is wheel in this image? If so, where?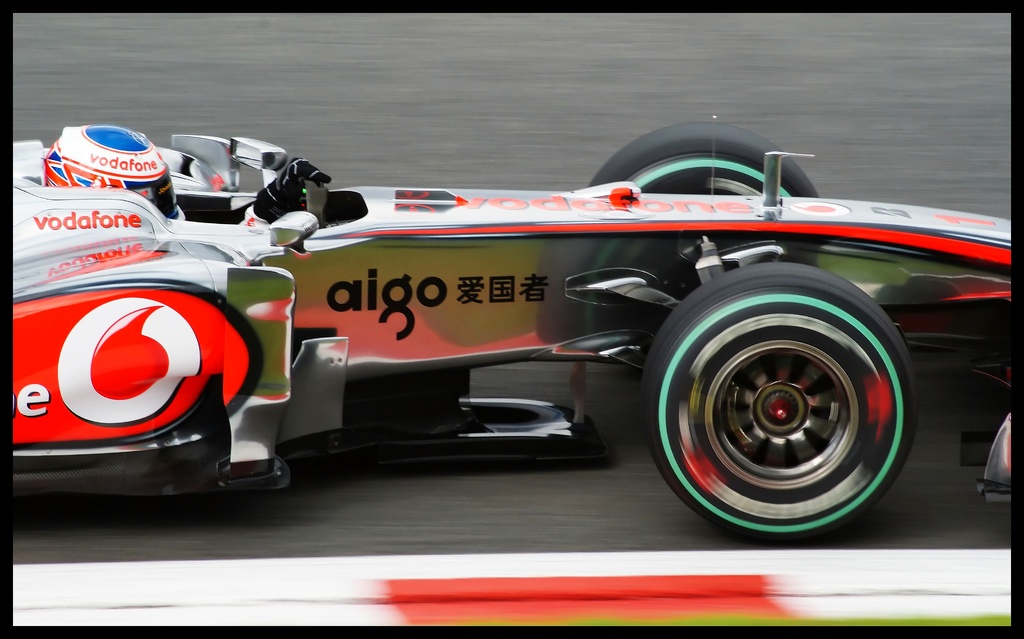
Yes, at box(653, 271, 900, 537).
